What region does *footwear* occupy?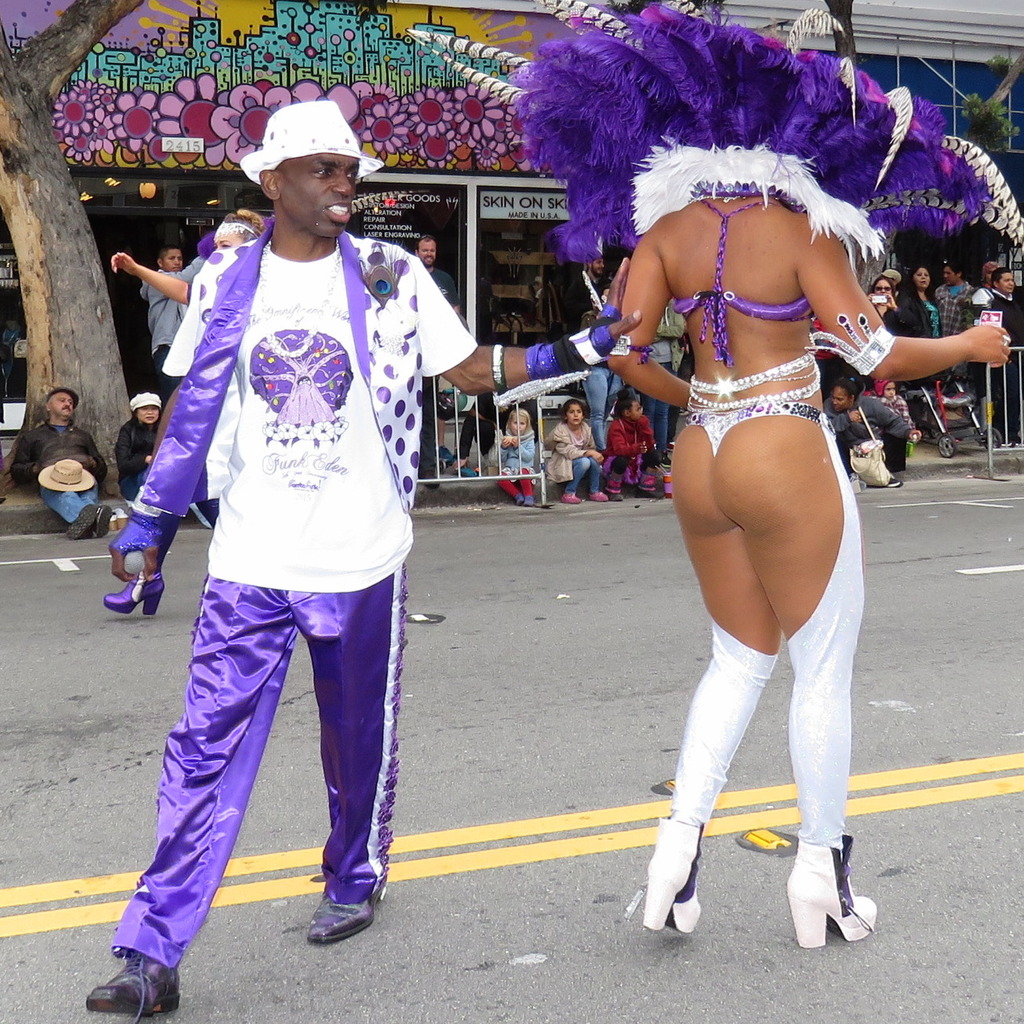
[x1=306, y1=885, x2=378, y2=948].
